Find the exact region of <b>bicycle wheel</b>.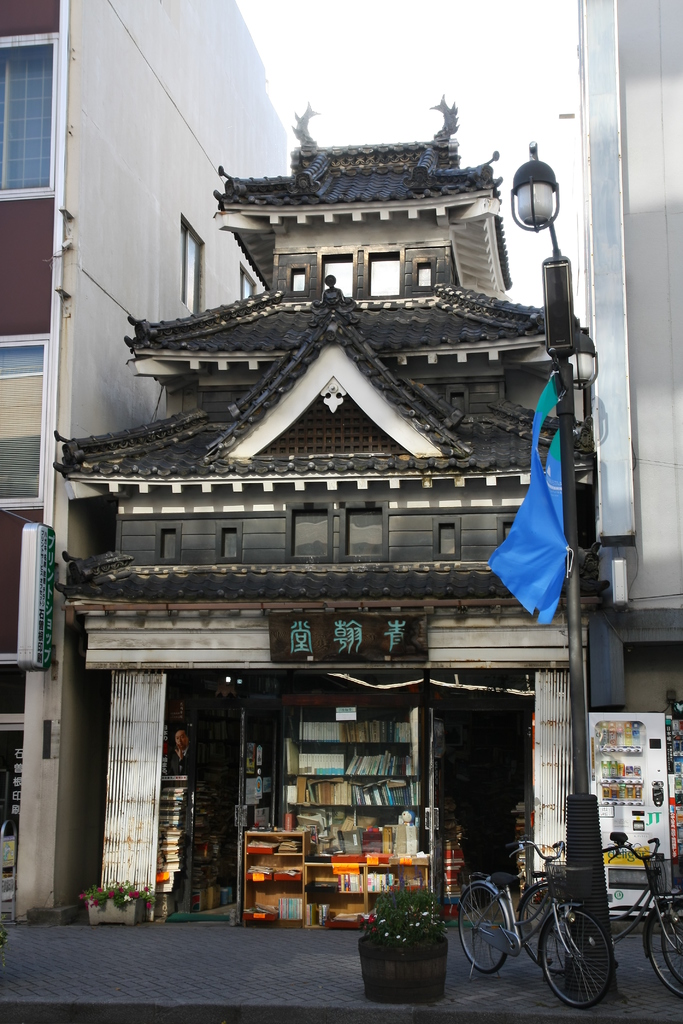
Exact region: 456 881 500 970.
